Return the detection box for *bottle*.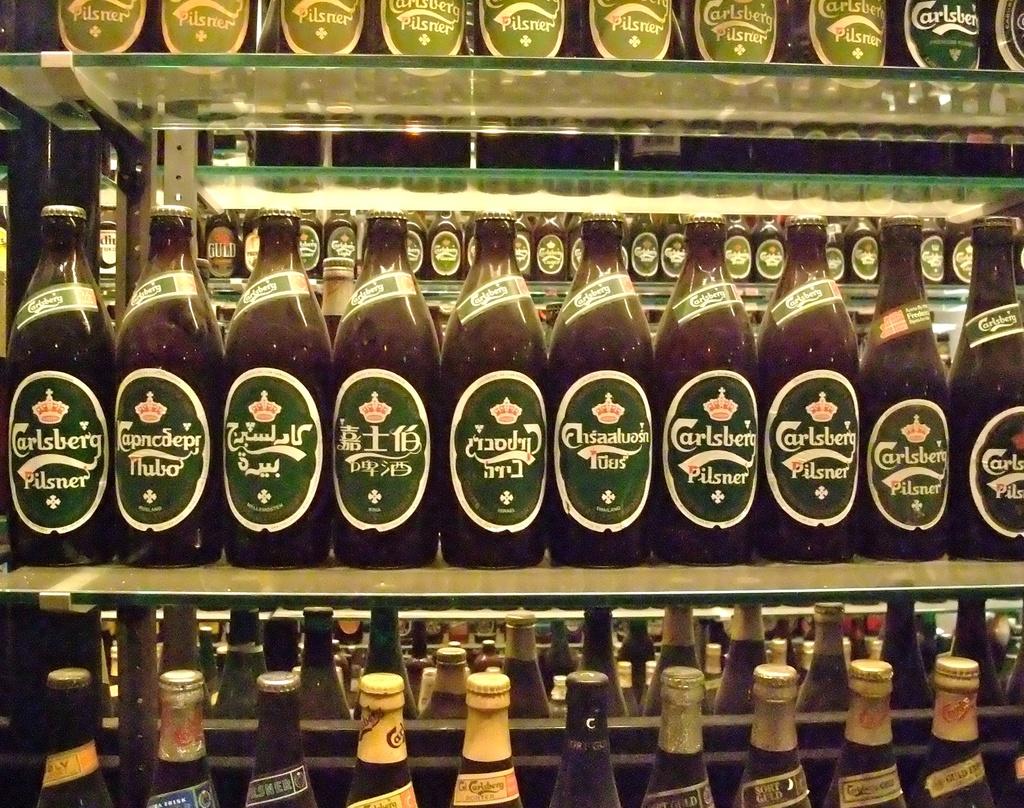
(472, 617, 496, 645).
